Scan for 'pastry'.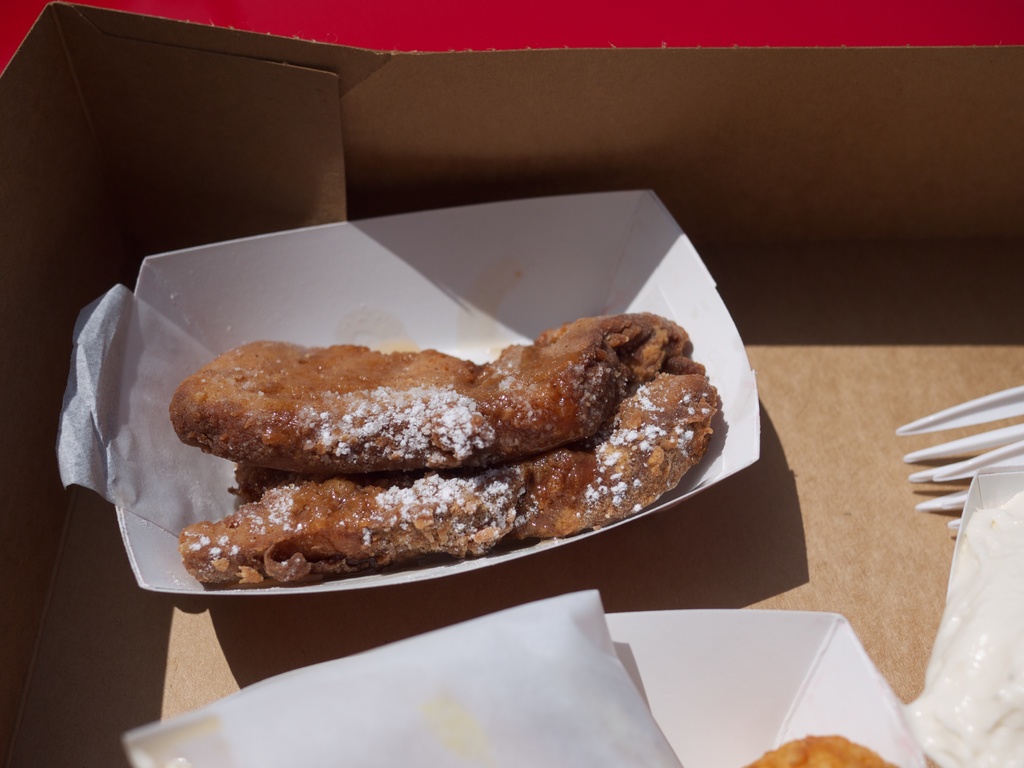
Scan result: (166,310,721,591).
